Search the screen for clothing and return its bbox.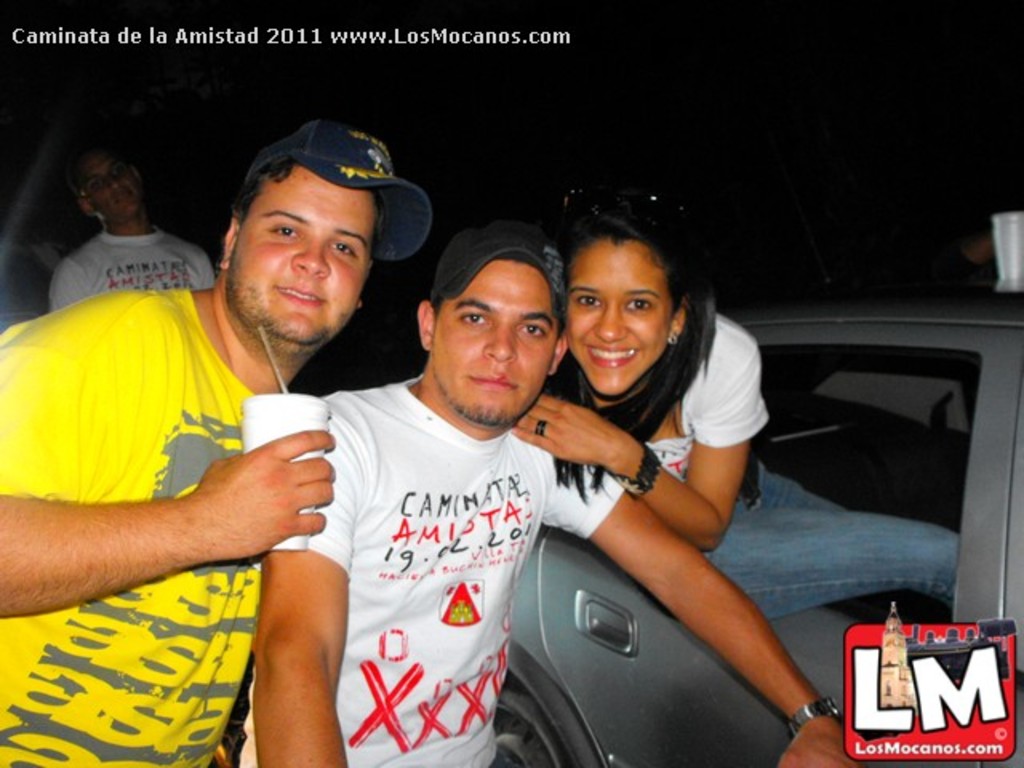
Found: x1=642, y1=314, x2=963, y2=626.
